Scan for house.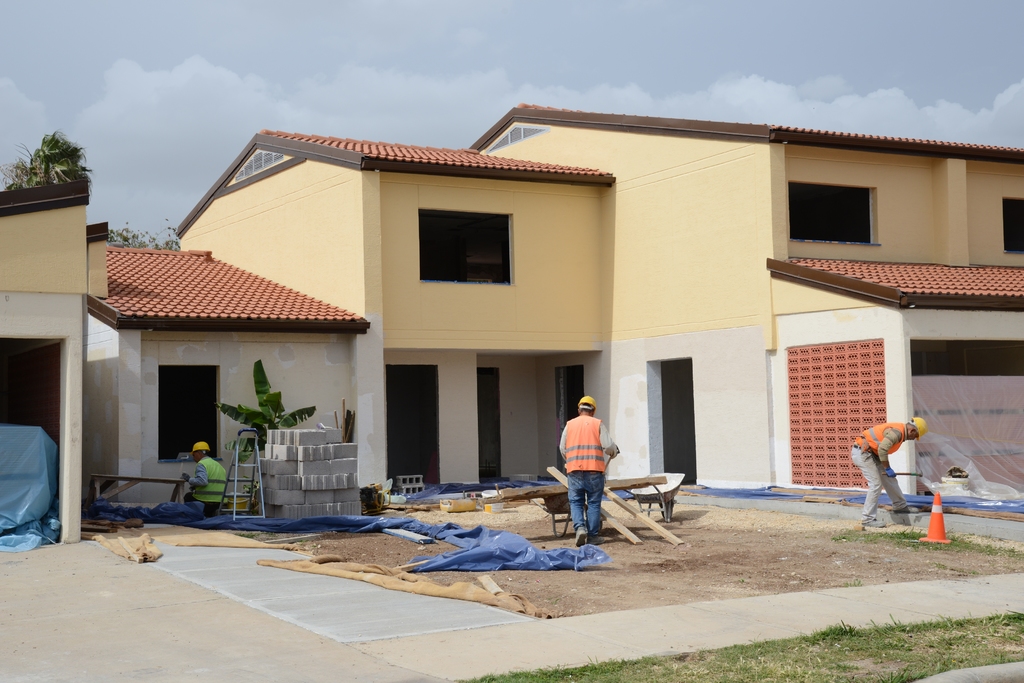
Scan result: [left=87, top=104, right=1023, bottom=495].
